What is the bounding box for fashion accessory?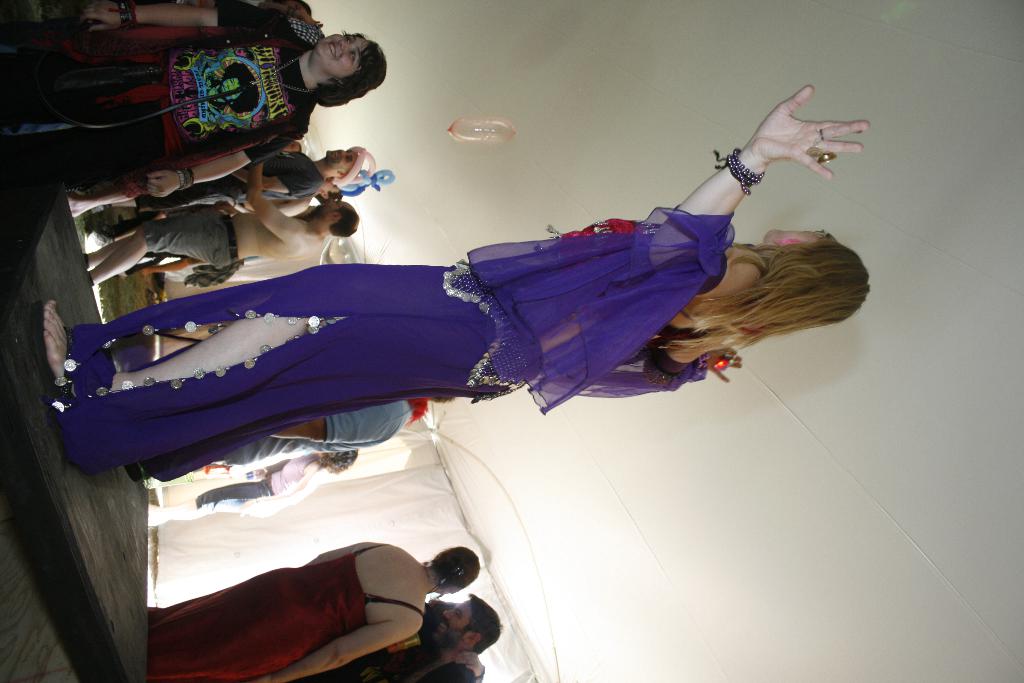
crop(818, 141, 835, 163).
